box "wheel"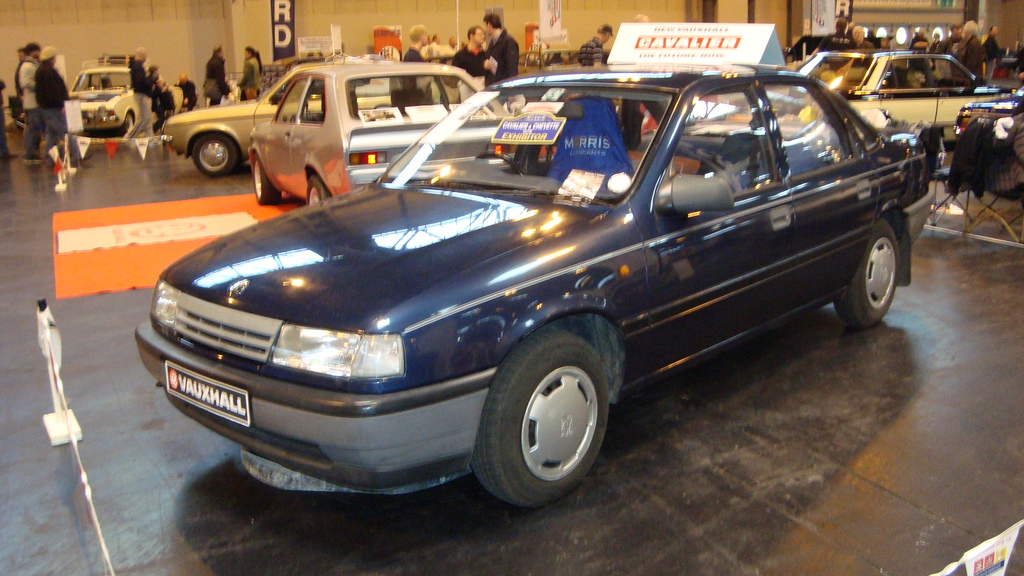
crop(373, 102, 396, 109)
